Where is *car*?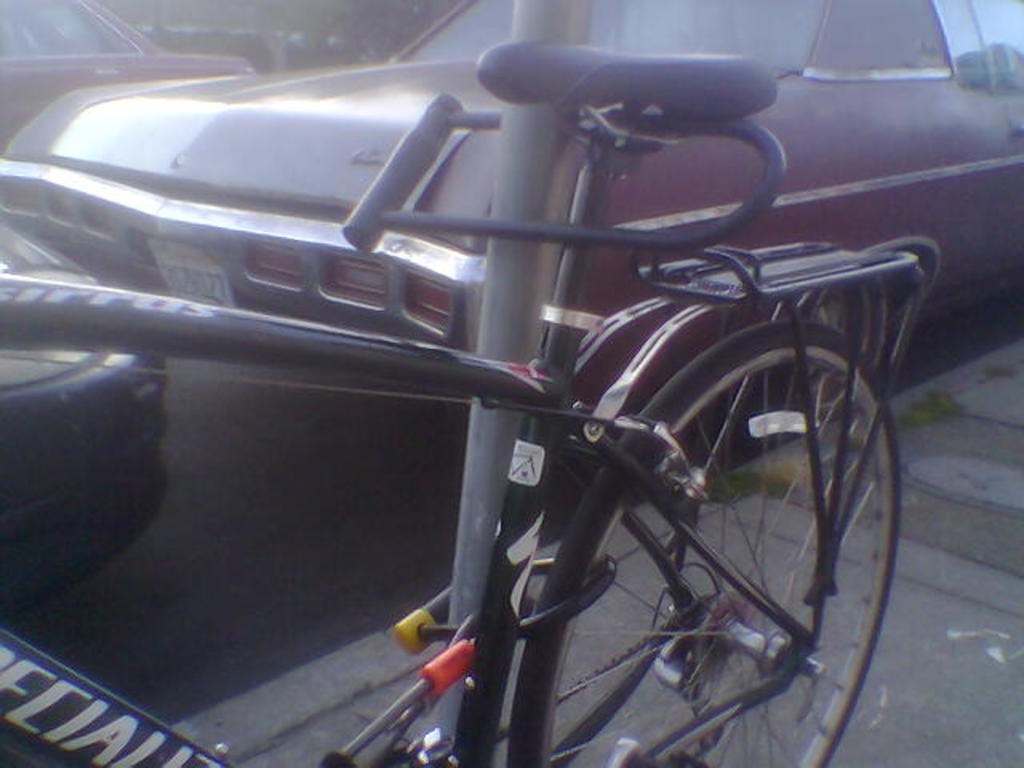
left=0, top=0, right=1022, bottom=483.
